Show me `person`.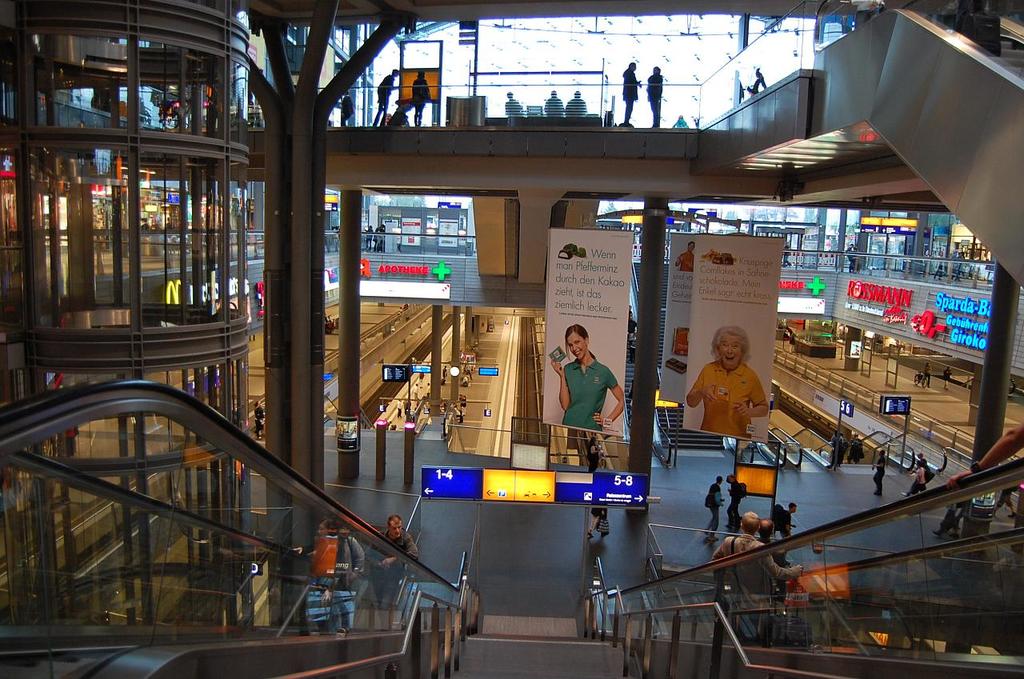
`person` is here: BBox(294, 519, 342, 639).
